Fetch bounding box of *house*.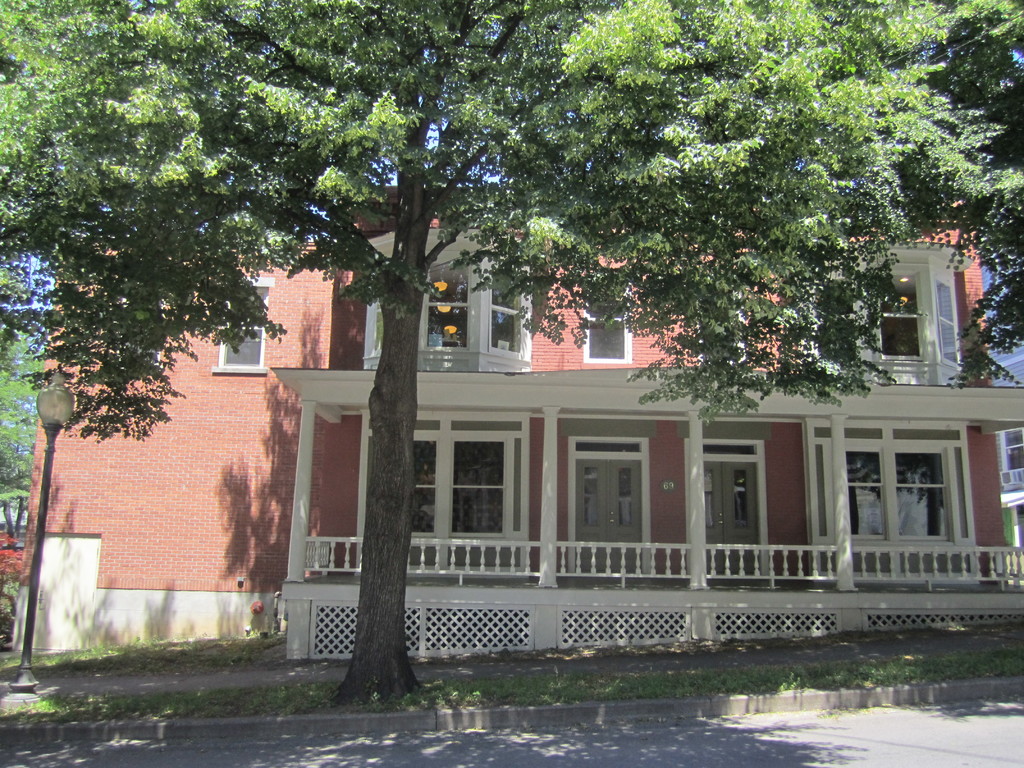
Bbox: <box>390,150,730,674</box>.
